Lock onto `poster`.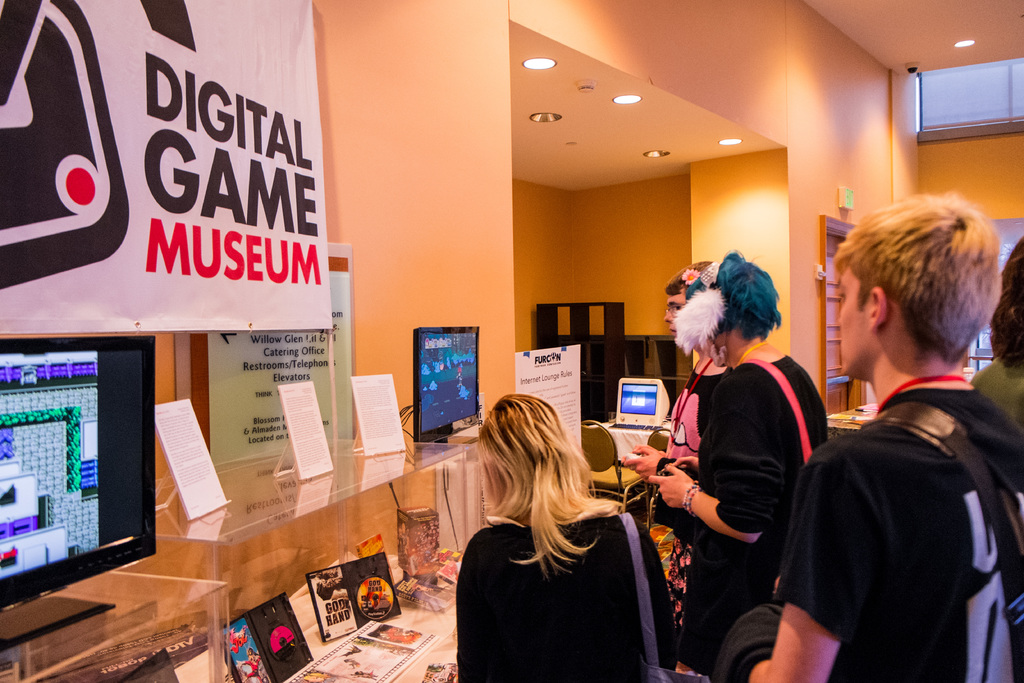
Locked: pyautogui.locateOnScreen(152, 400, 230, 520).
